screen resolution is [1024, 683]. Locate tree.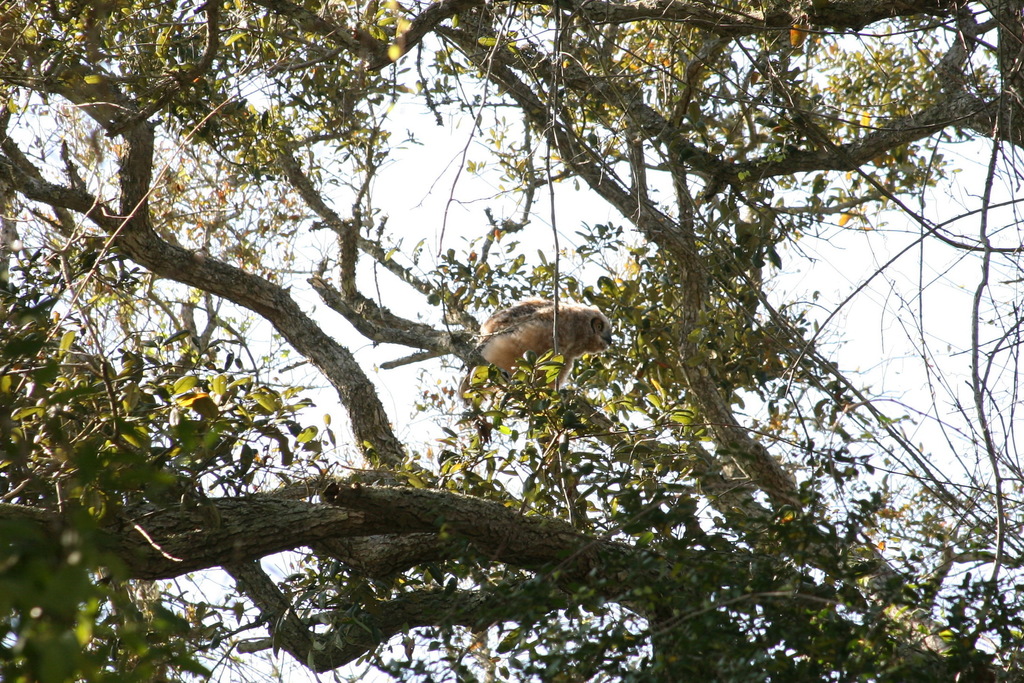
x1=24 y1=16 x2=1013 y2=648.
